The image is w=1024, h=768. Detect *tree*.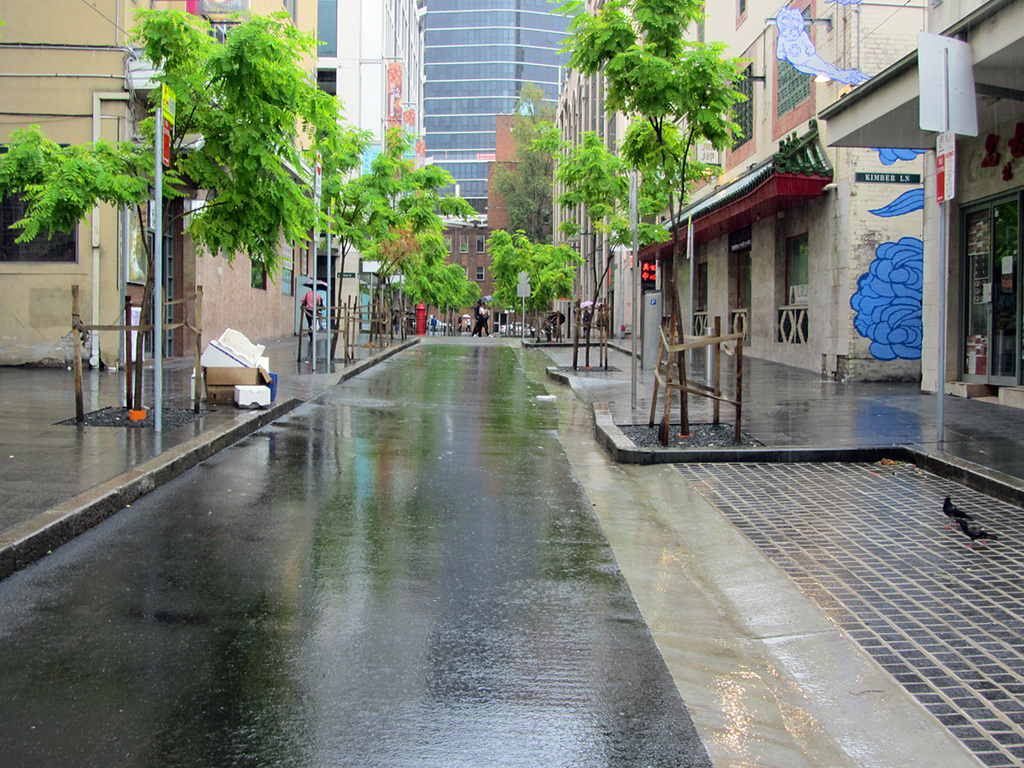
Detection: select_region(488, 229, 543, 332).
